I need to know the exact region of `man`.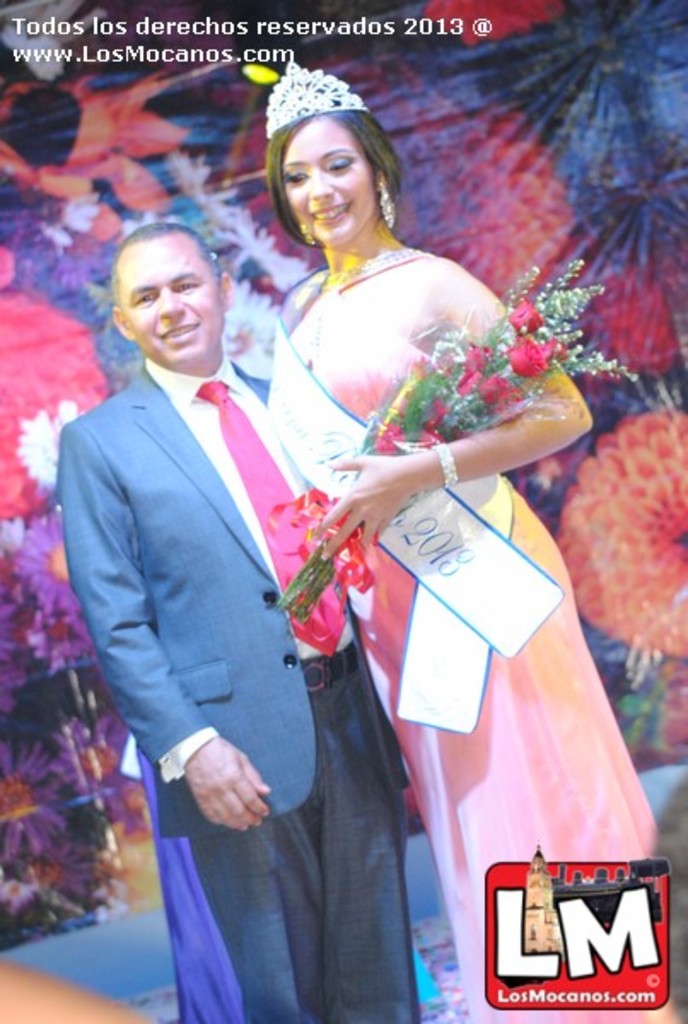
Region: 55:188:350:951.
